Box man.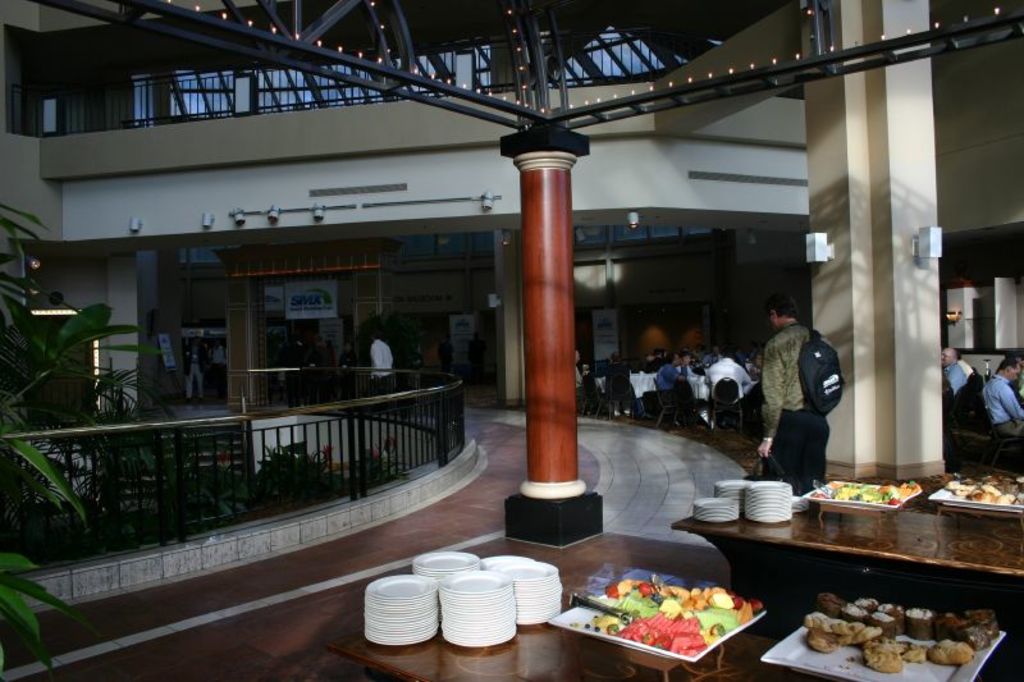
l=705, t=344, r=755, b=424.
